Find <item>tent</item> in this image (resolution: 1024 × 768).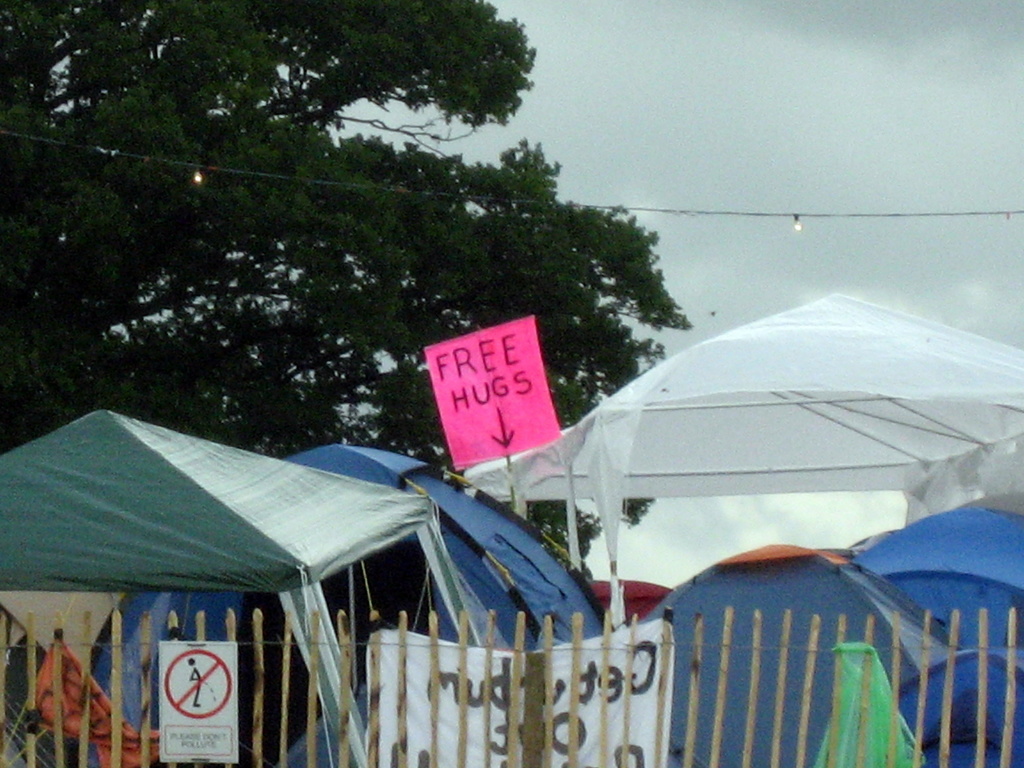
[x1=362, y1=297, x2=986, y2=695].
